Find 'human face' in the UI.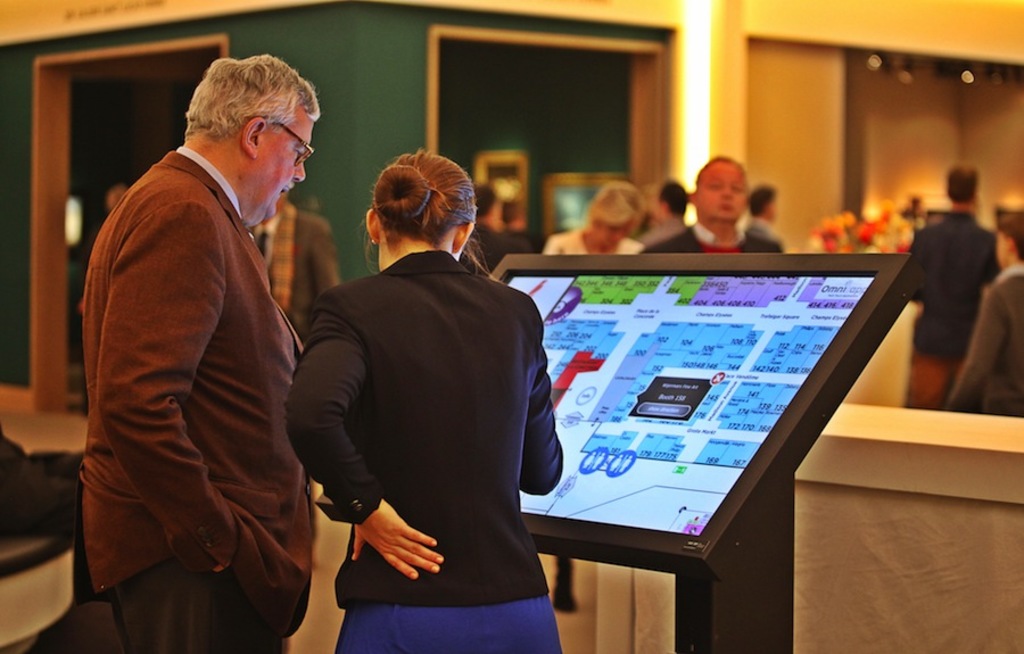
UI element at select_region(702, 160, 748, 222).
